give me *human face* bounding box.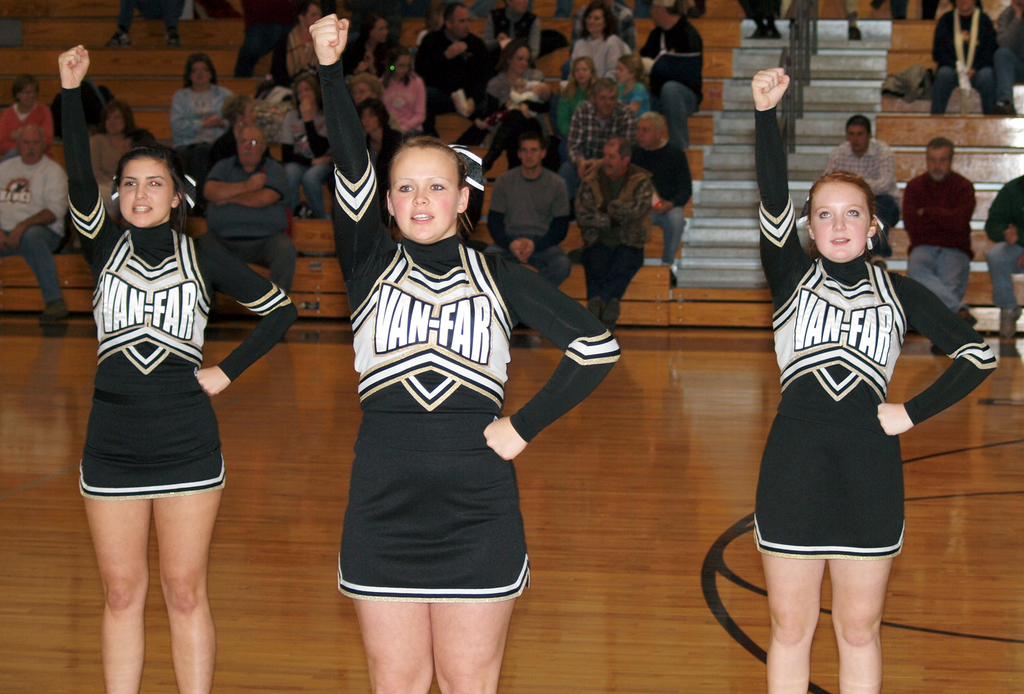
Rect(524, 139, 548, 168).
